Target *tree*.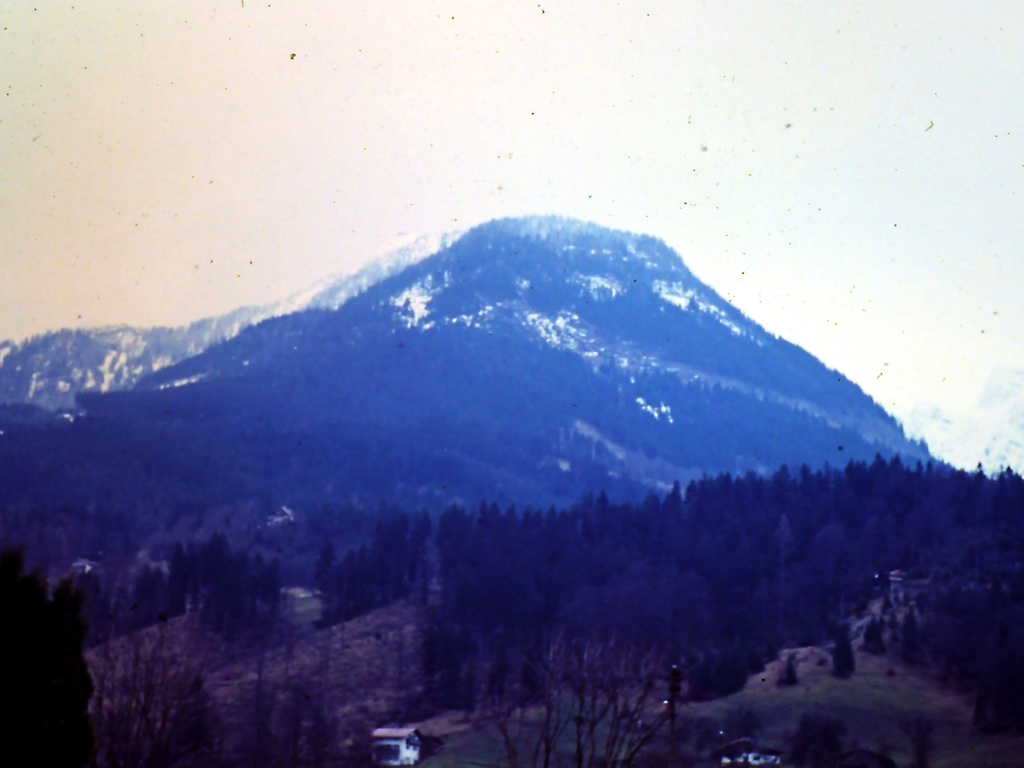
Target region: [left=119, top=534, right=245, bottom=628].
